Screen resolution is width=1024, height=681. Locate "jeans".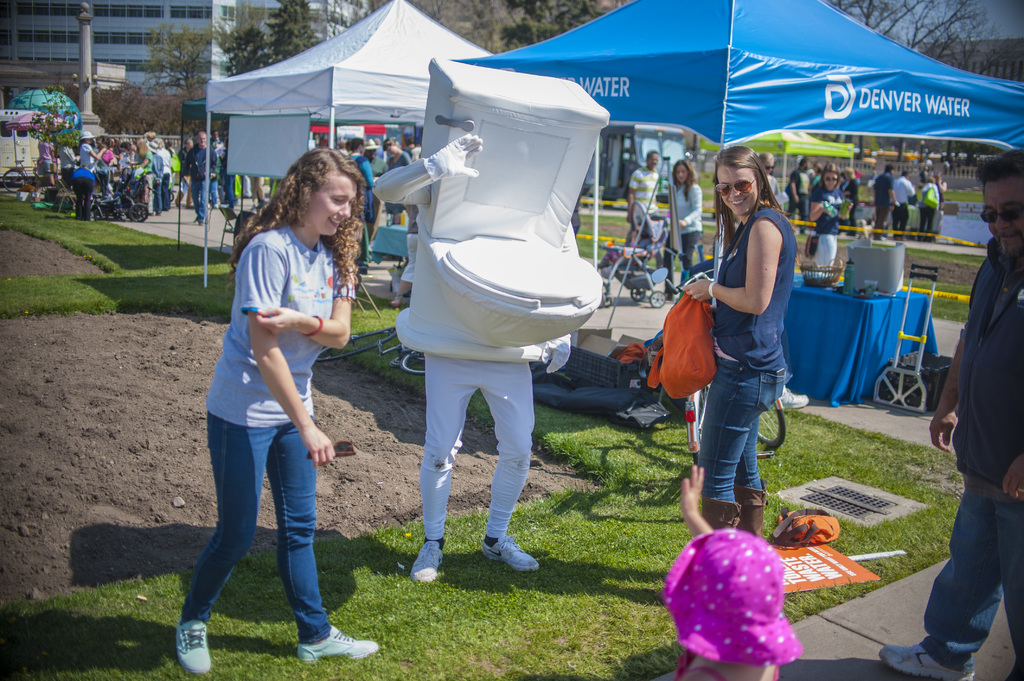
bbox(705, 364, 794, 506).
